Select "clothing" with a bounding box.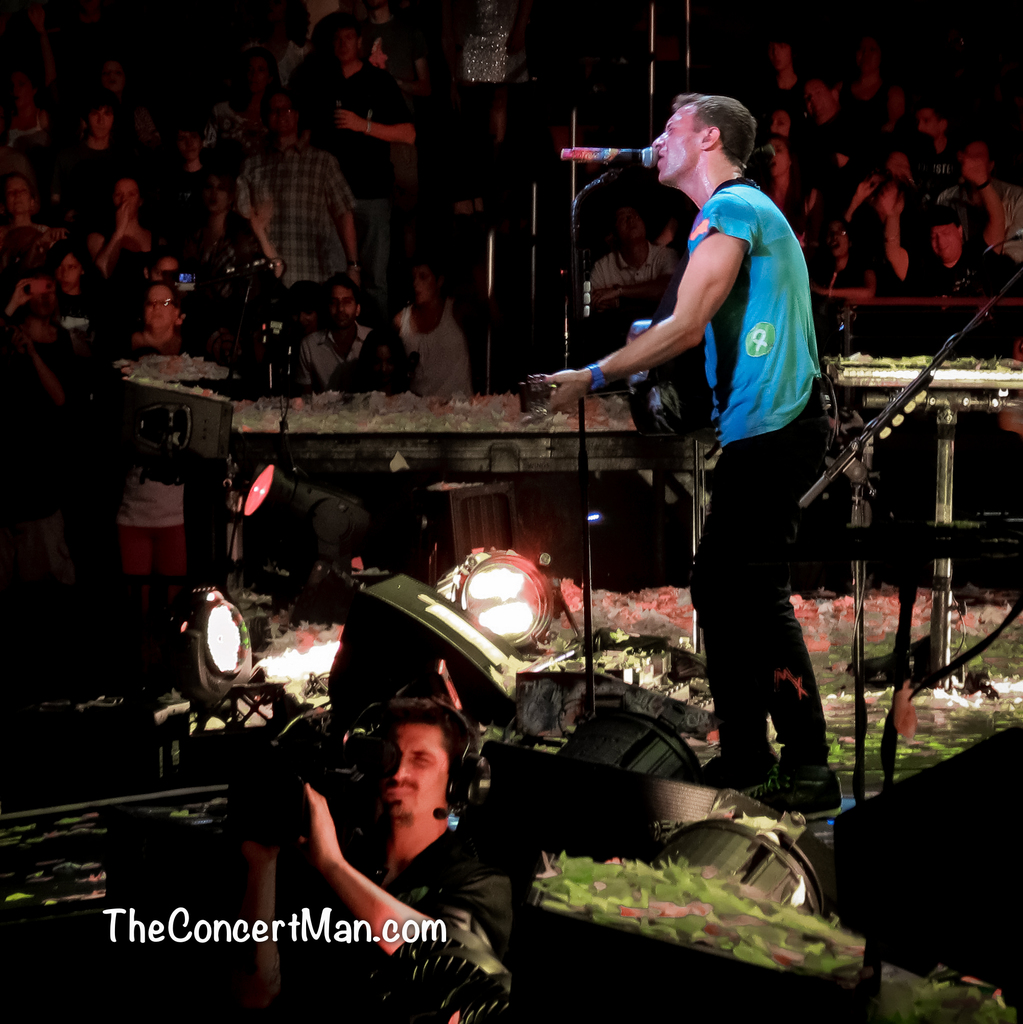
<region>83, 221, 161, 271</region>.
